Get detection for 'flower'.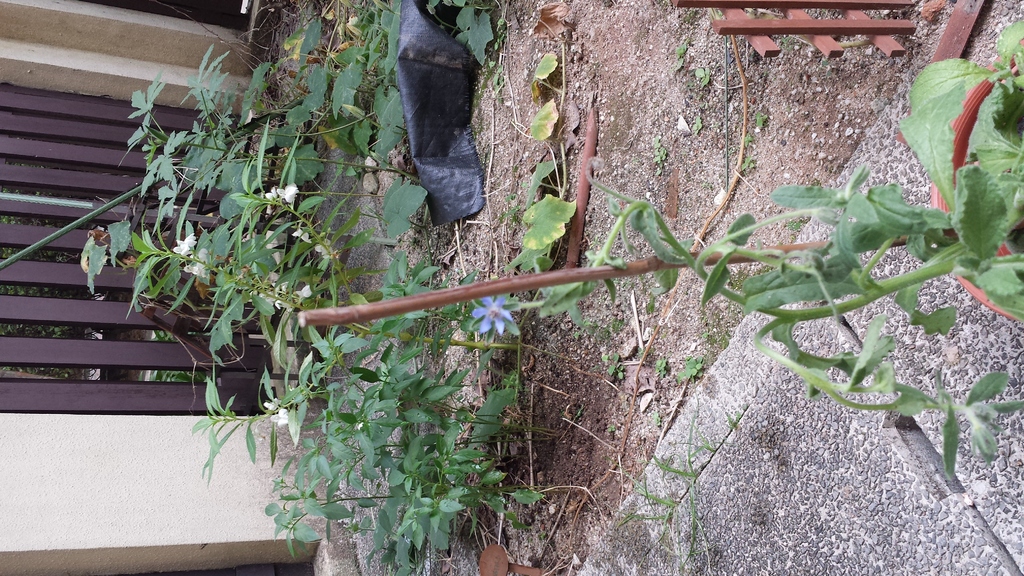
Detection: <bbox>265, 396, 278, 412</bbox>.
